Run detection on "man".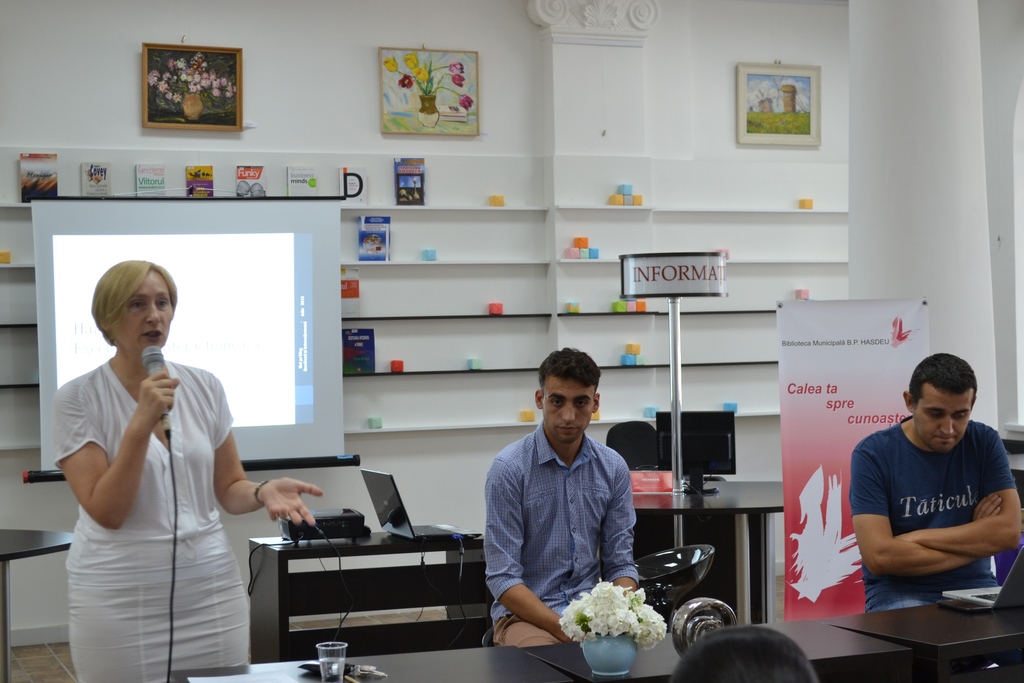
Result: rect(480, 355, 655, 649).
